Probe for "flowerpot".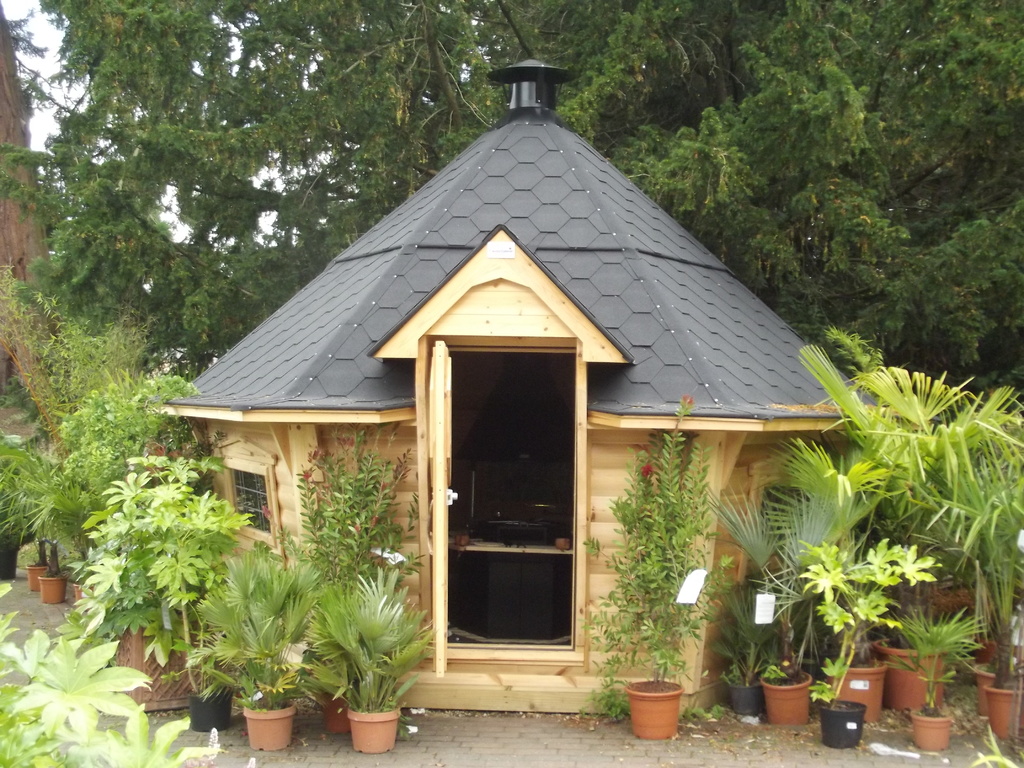
Probe result: l=726, t=680, r=763, b=719.
